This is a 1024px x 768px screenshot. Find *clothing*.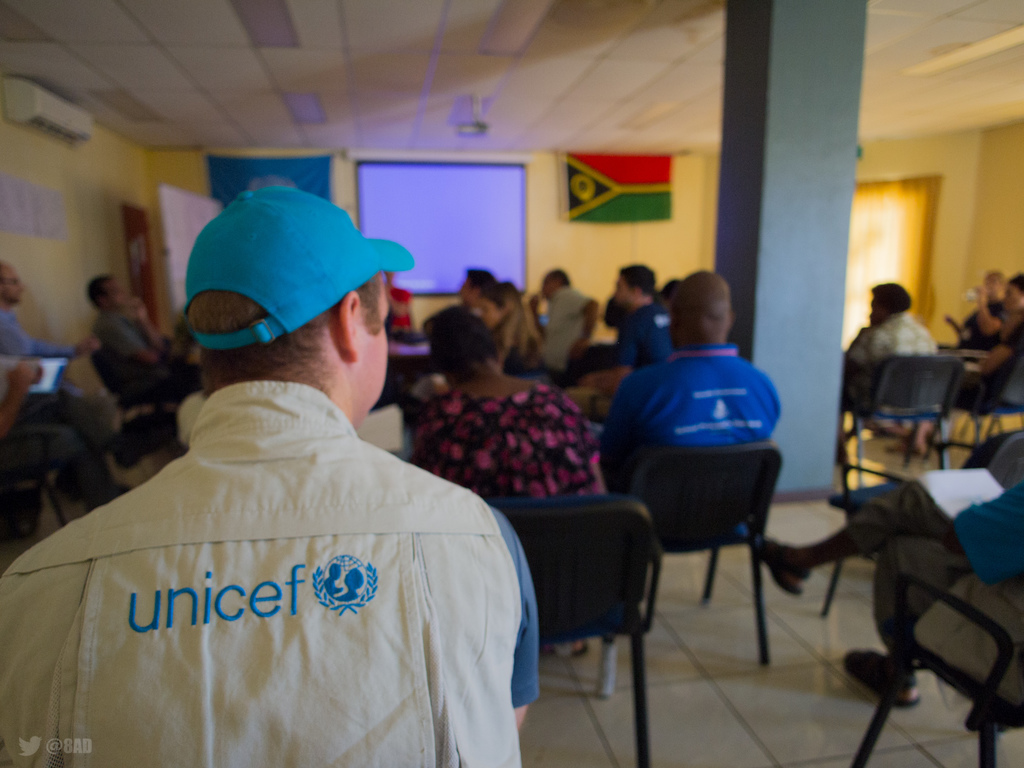
Bounding box: {"left": 93, "top": 300, "right": 163, "bottom": 362}.
